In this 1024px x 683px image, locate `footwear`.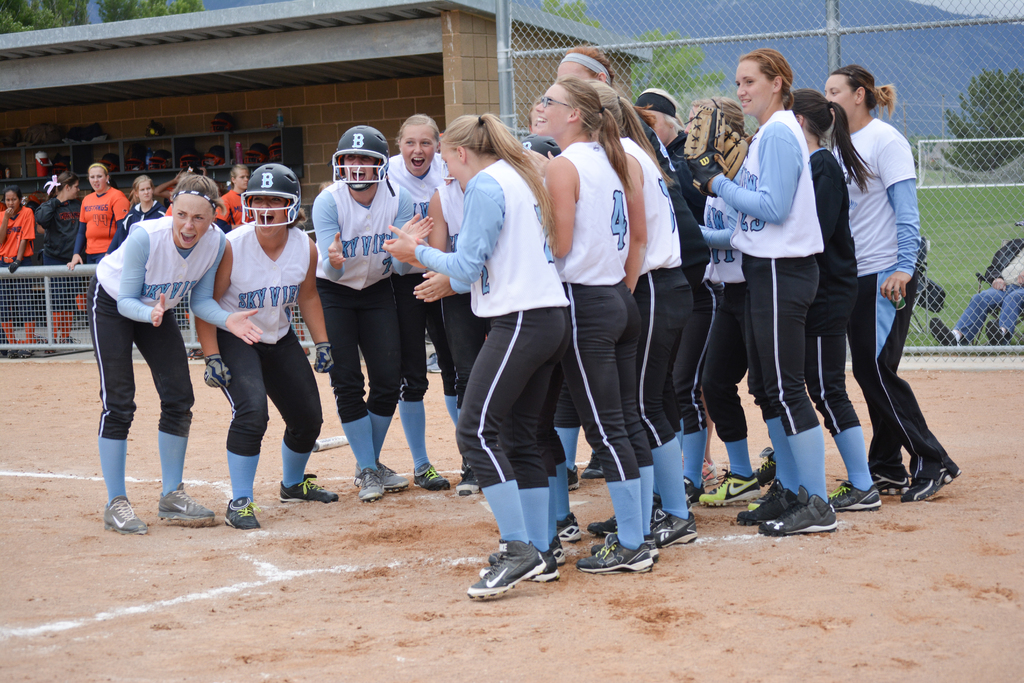
Bounding box: region(828, 478, 881, 509).
